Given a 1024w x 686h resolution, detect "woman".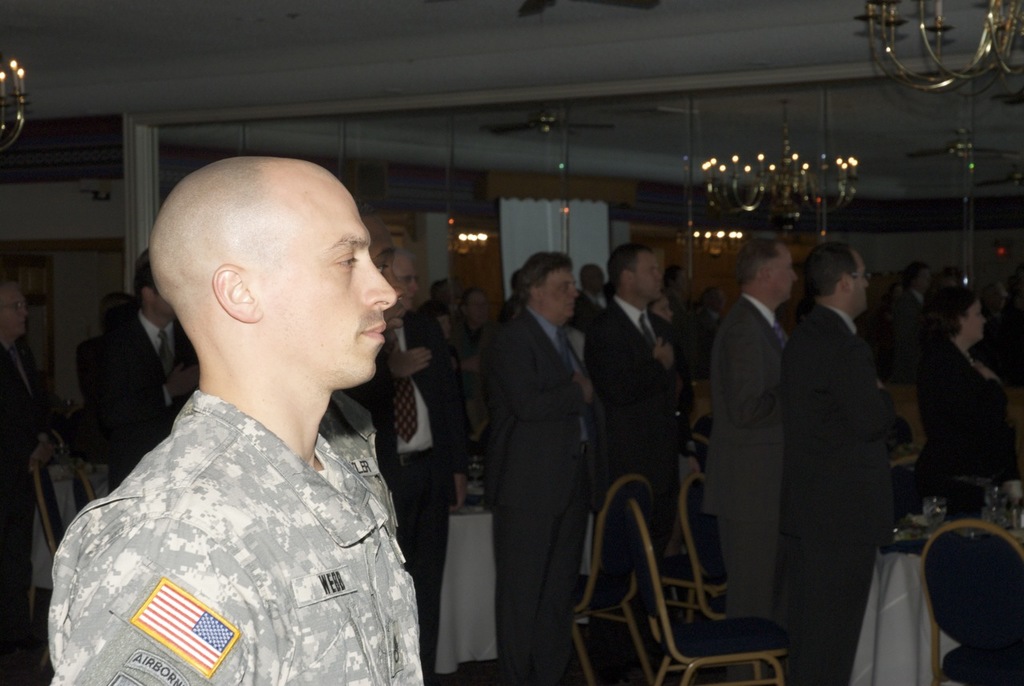
[883, 263, 1023, 546].
